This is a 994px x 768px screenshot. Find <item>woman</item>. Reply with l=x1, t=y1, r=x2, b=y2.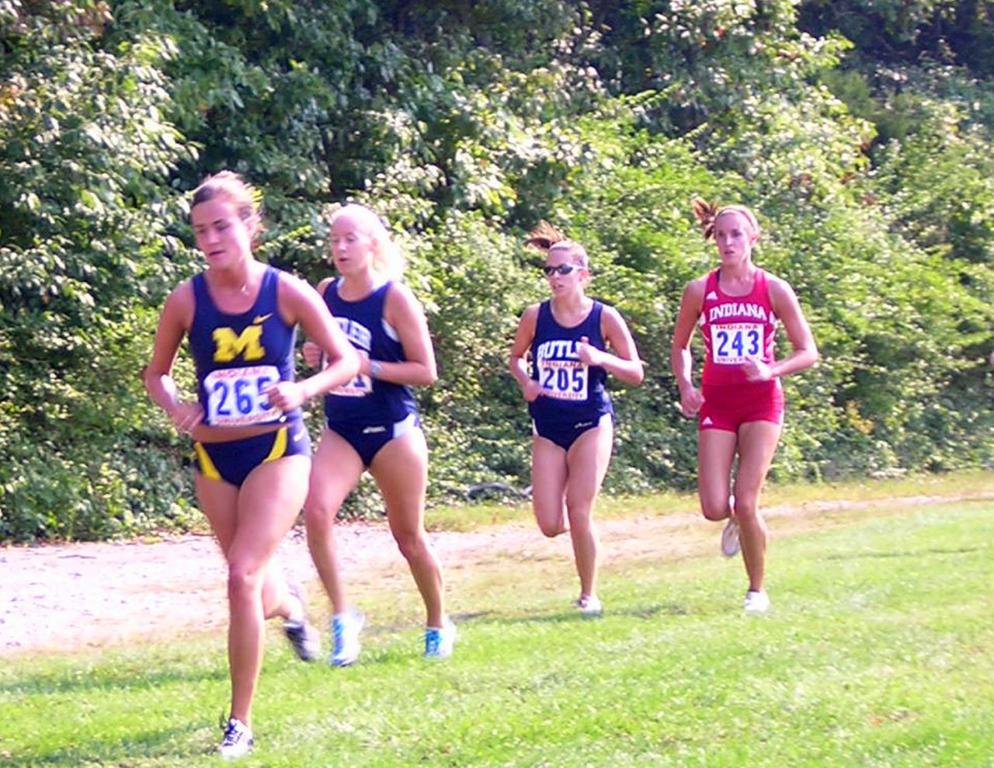
l=136, t=174, r=363, b=756.
